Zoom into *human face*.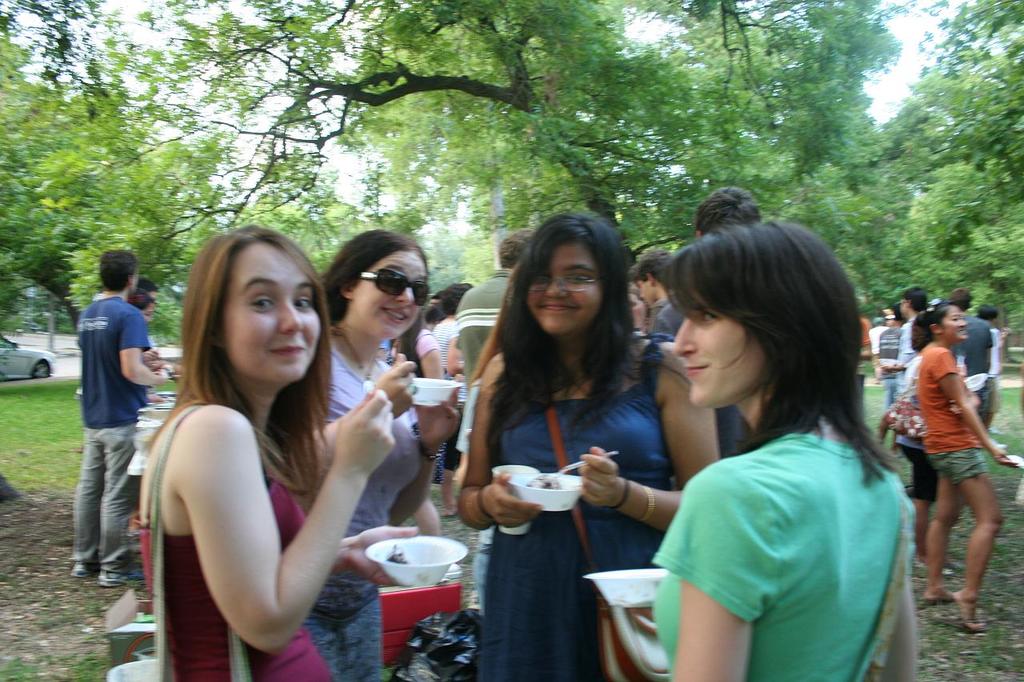
Zoom target: region(526, 243, 602, 336).
